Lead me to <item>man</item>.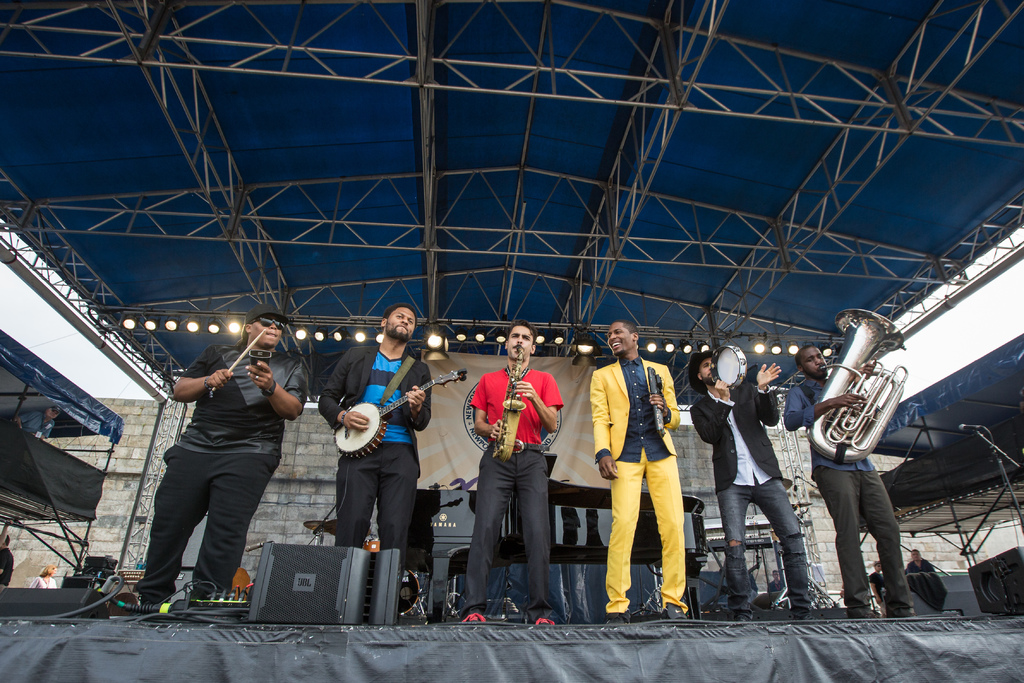
Lead to 316,306,431,602.
